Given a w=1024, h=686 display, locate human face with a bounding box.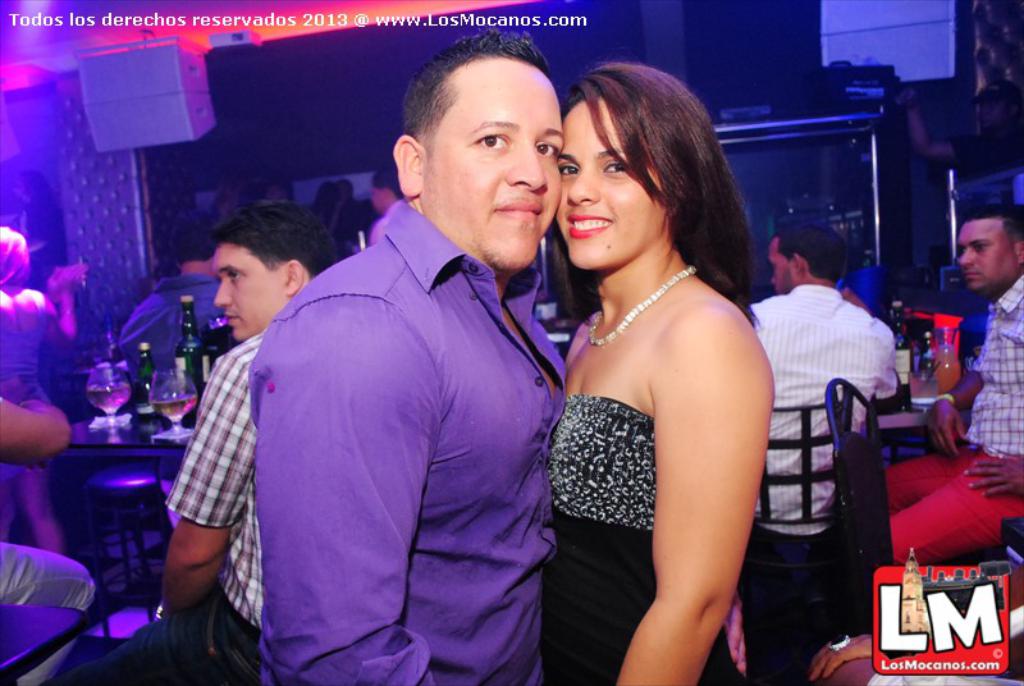
Located: locate(369, 183, 387, 207).
